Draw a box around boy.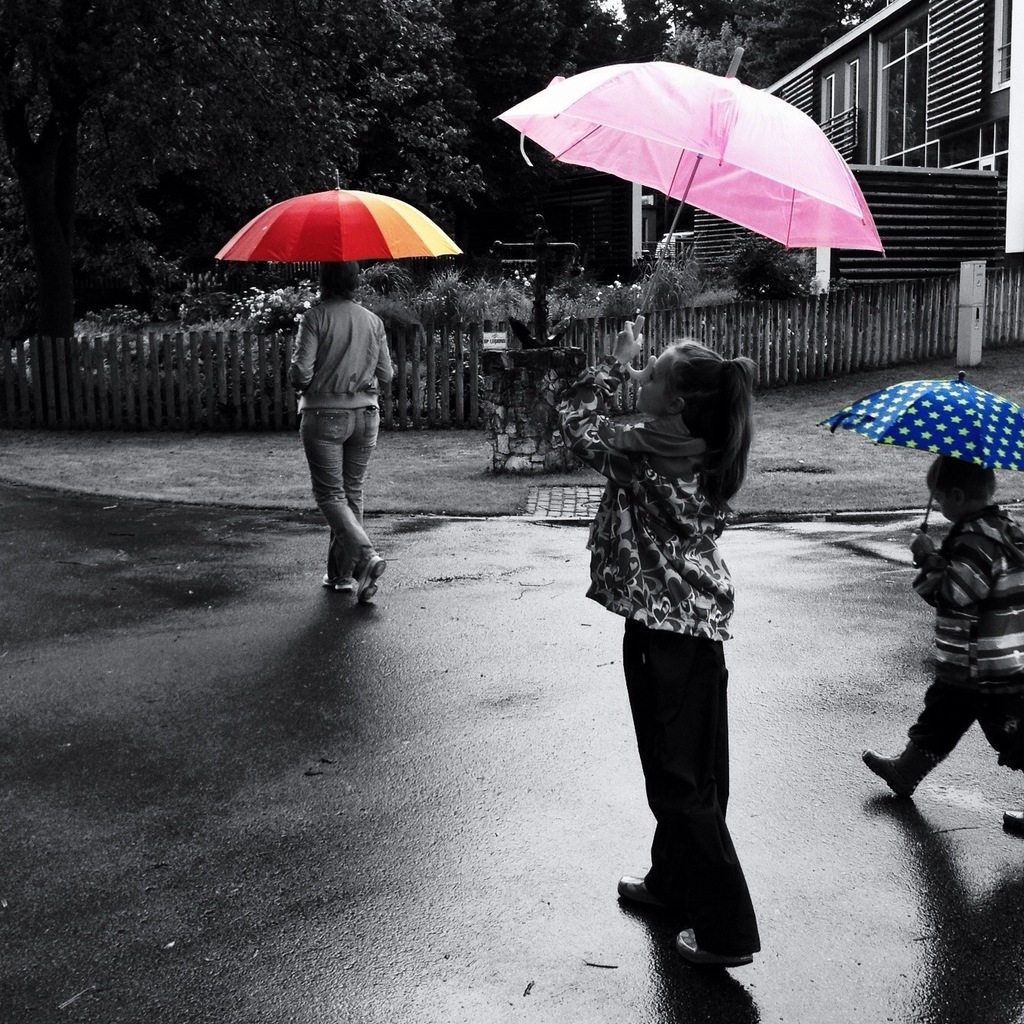
<box>865,453,1023,827</box>.
